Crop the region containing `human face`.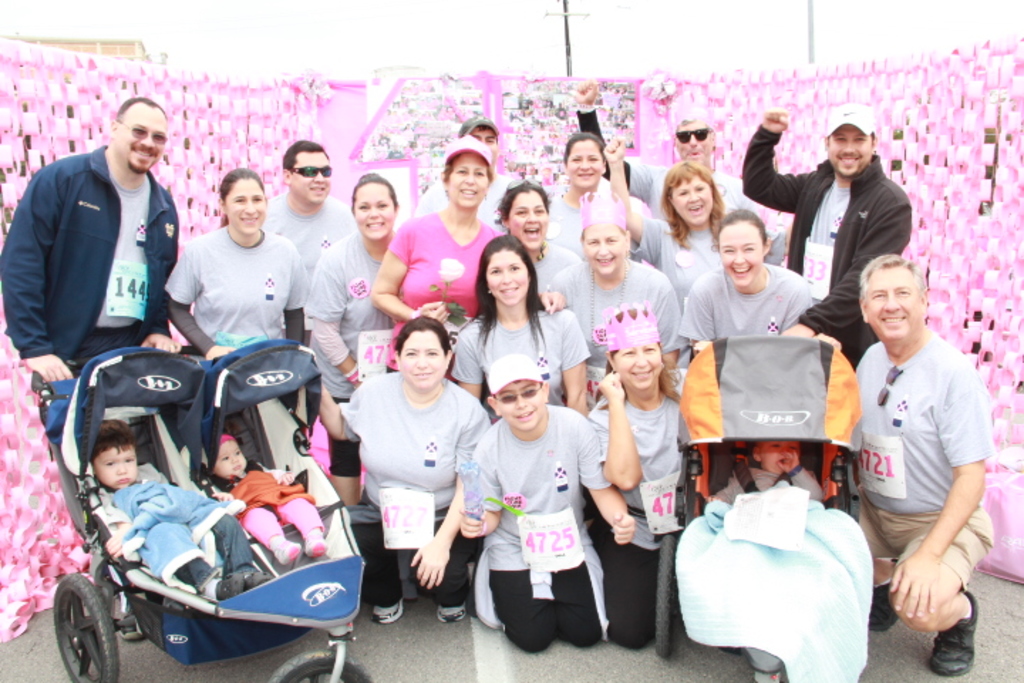
Crop region: locate(758, 440, 801, 472).
